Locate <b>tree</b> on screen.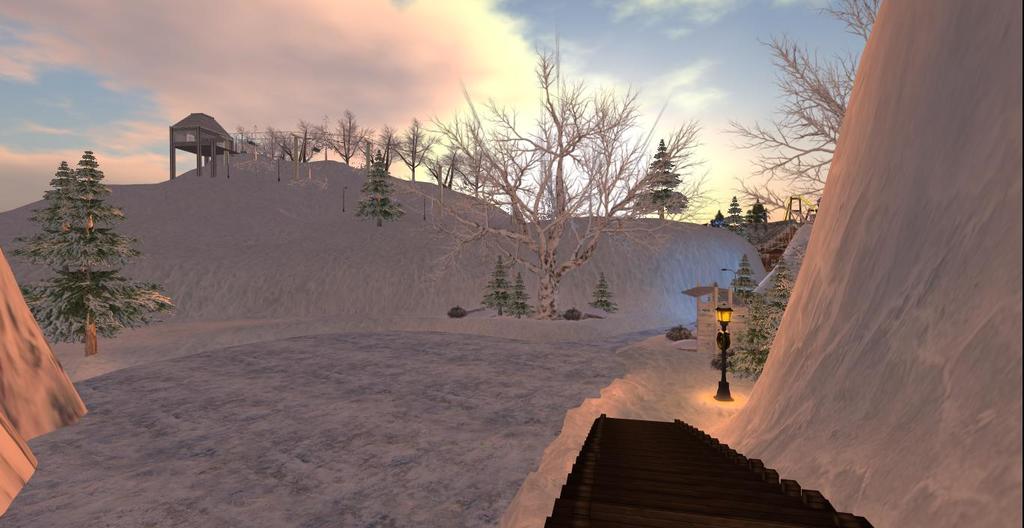
On screen at box=[728, 249, 760, 308].
